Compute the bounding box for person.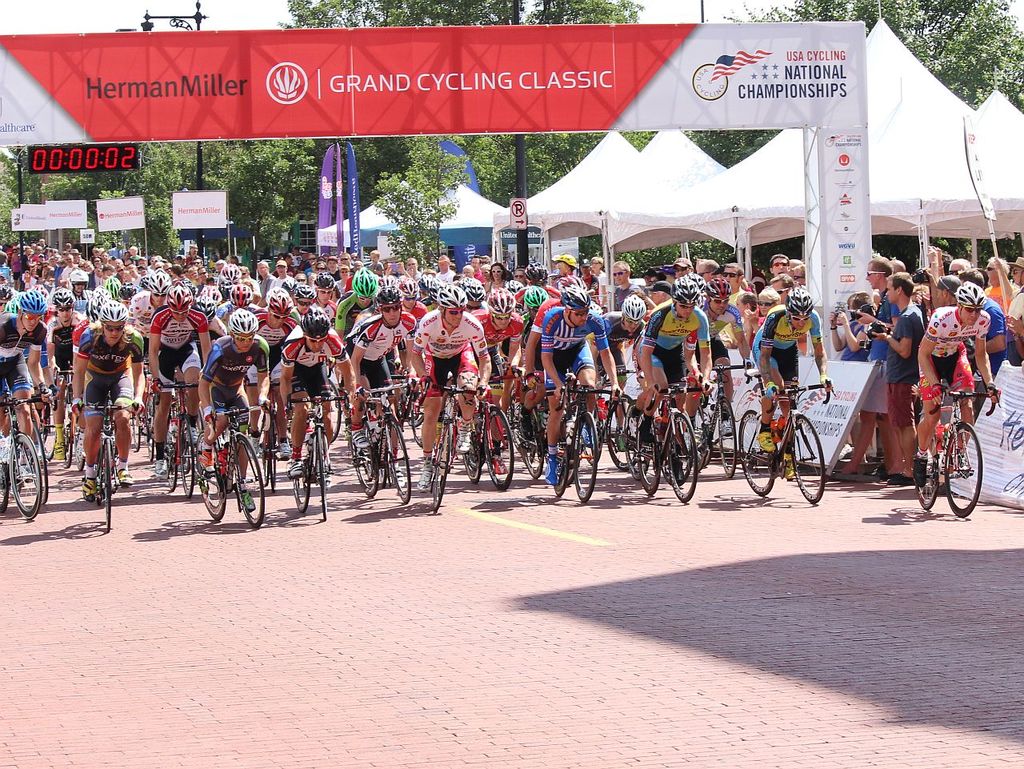
[454, 278, 490, 314].
